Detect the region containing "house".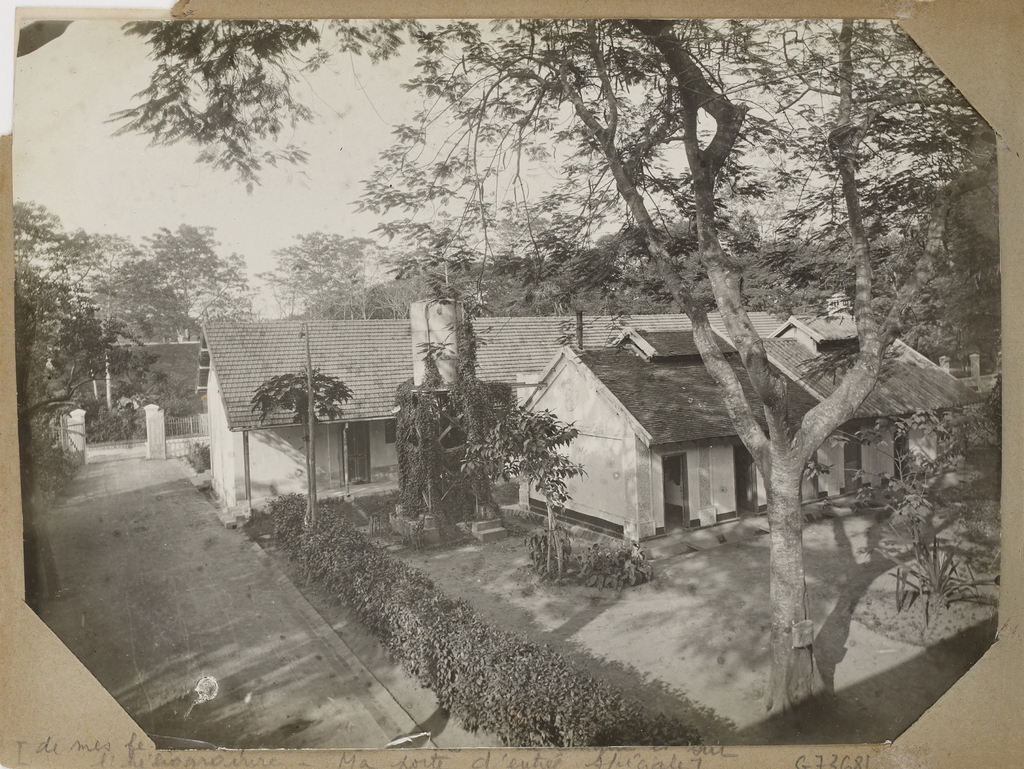
rect(508, 312, 984, 547).
